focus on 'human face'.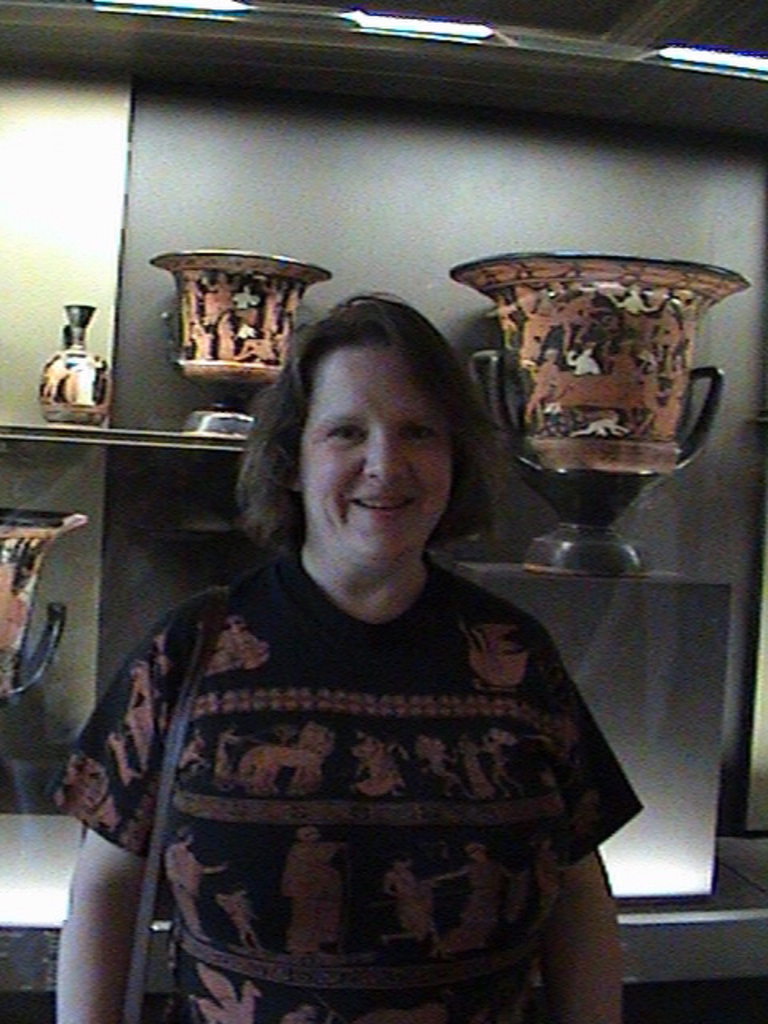
Focused at bbox=[302, 347, 454, 576].
